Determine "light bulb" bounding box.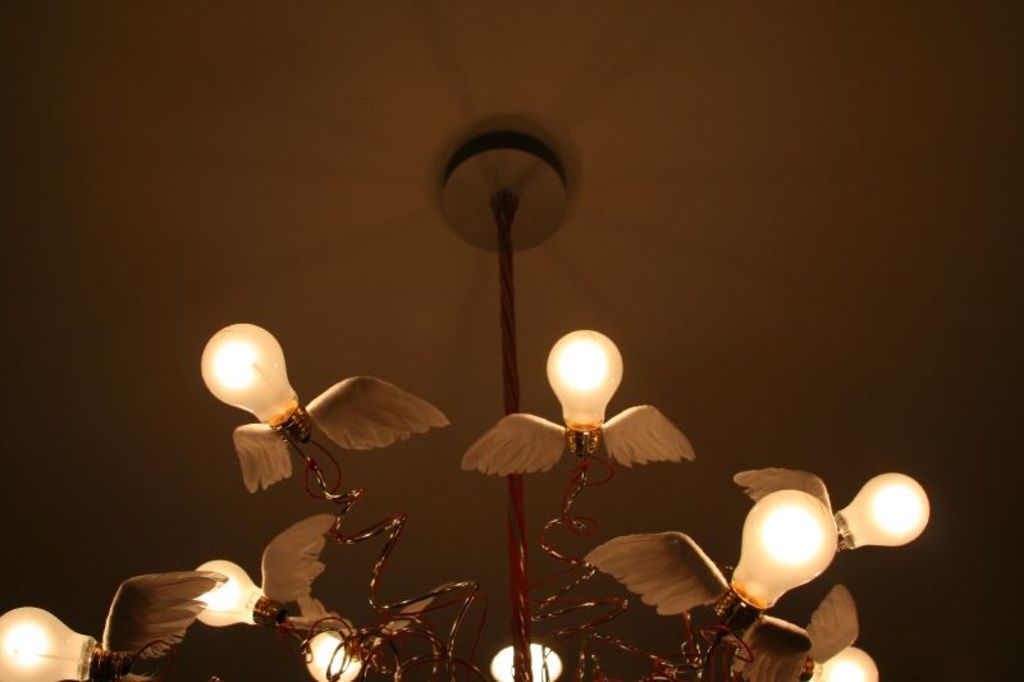
Determined: l=493, t=645, r=558, b=681.
